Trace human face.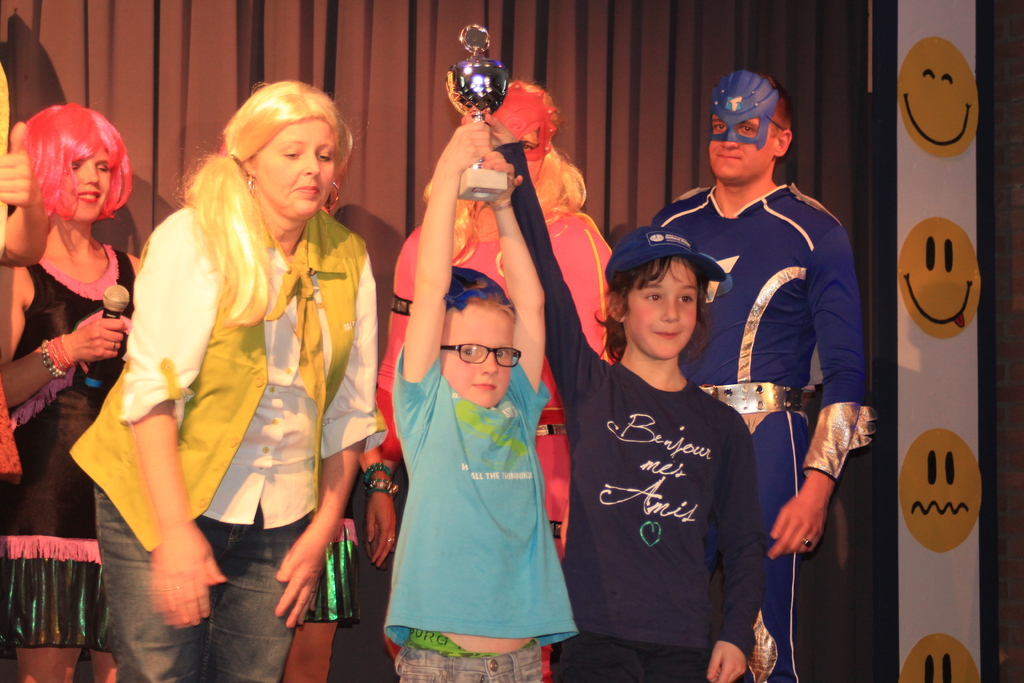
Traced to rect(266, 123, 339, 217).
